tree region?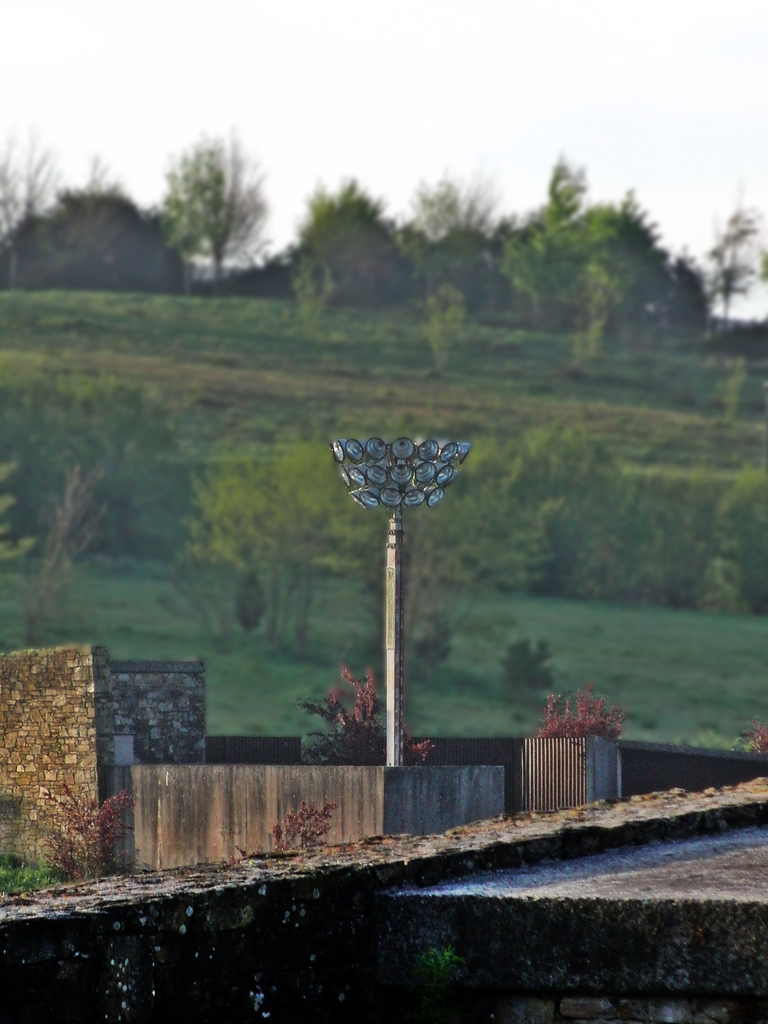
box(300, 659, 429, 779)
